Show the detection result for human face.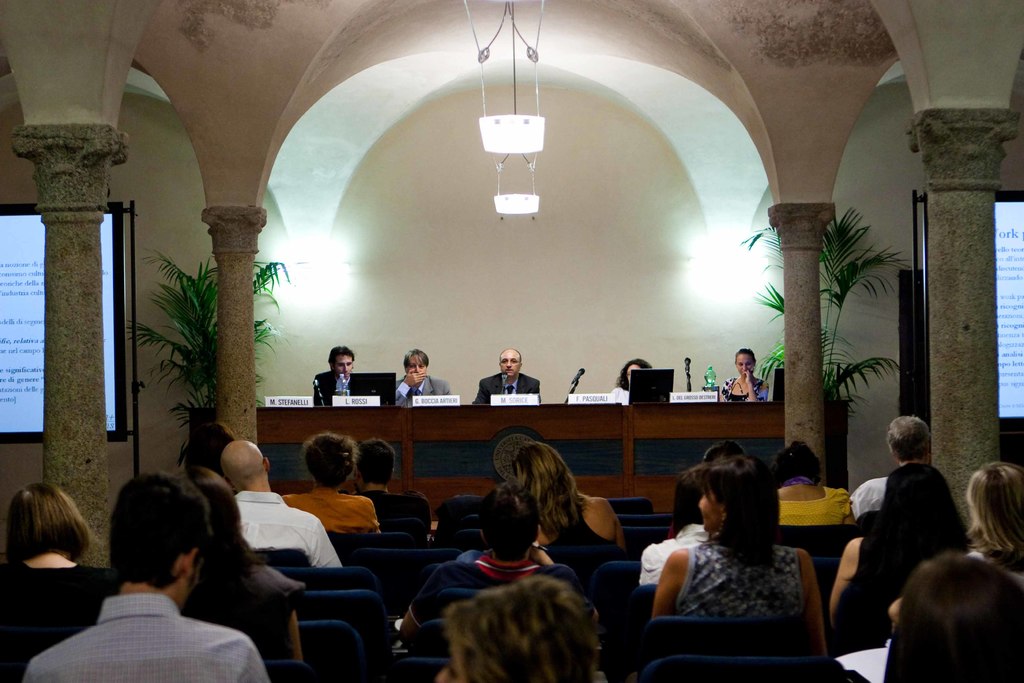
select_region(333, 349, 356, 379).
